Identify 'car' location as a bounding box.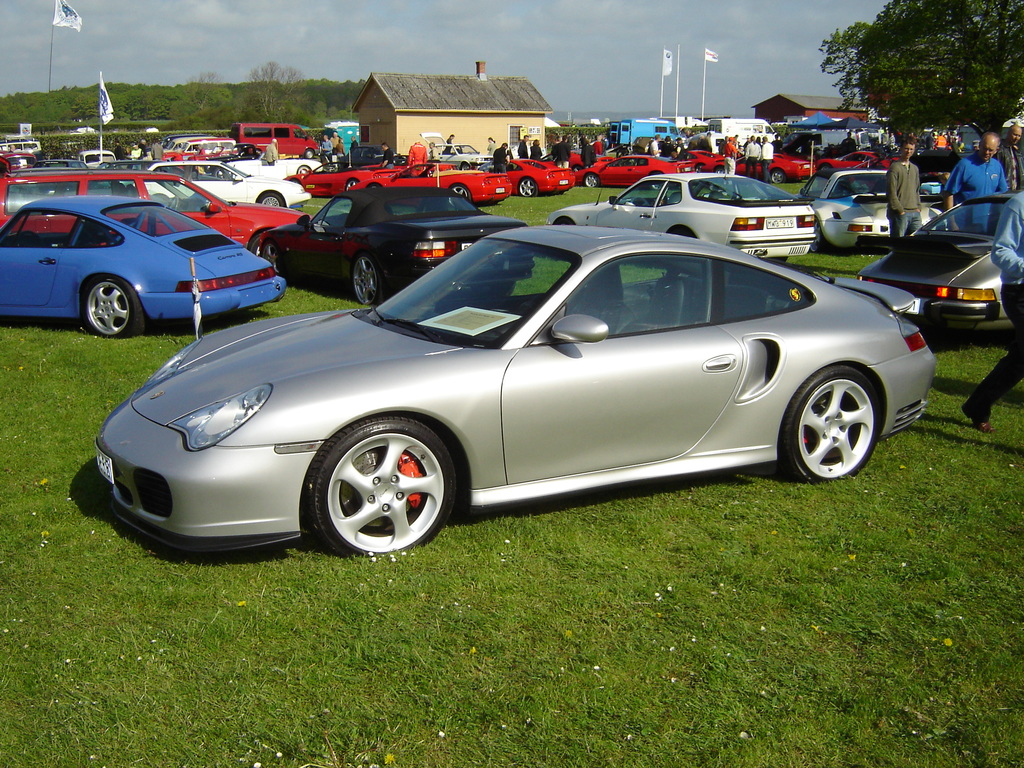
region(868, 187, 1023, 334).
